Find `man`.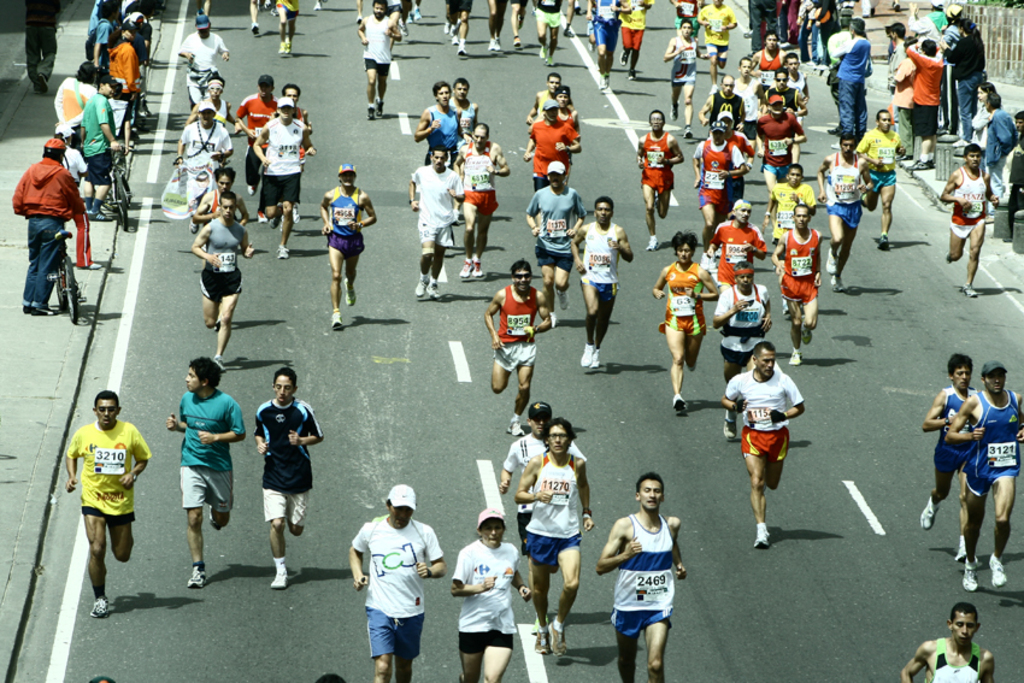
x1=902, y1=603, x2=995, y2=682.
